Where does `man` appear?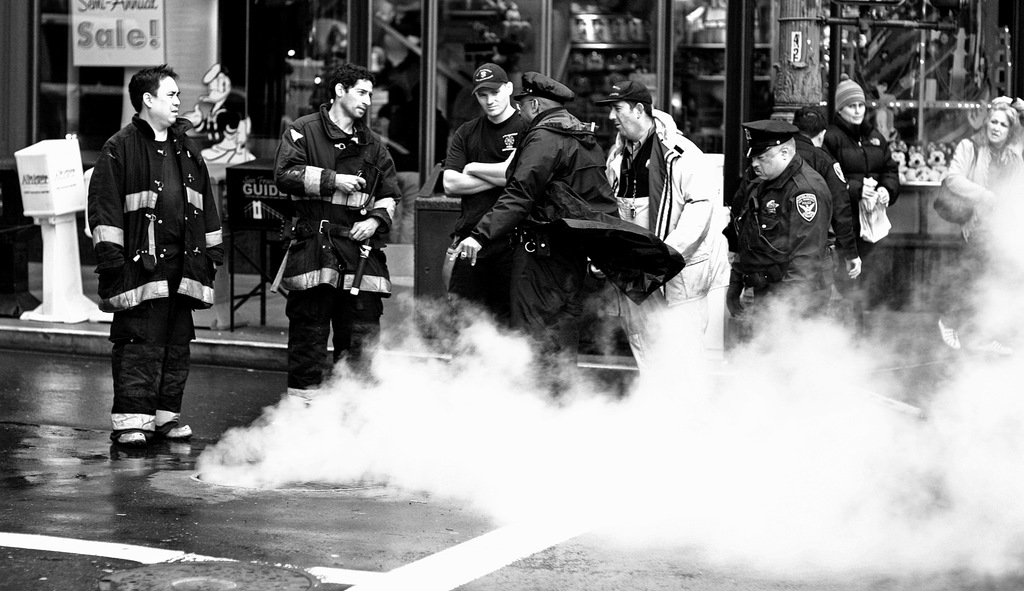
Appears at [left=792, top=104, right=864, bottom=325].
